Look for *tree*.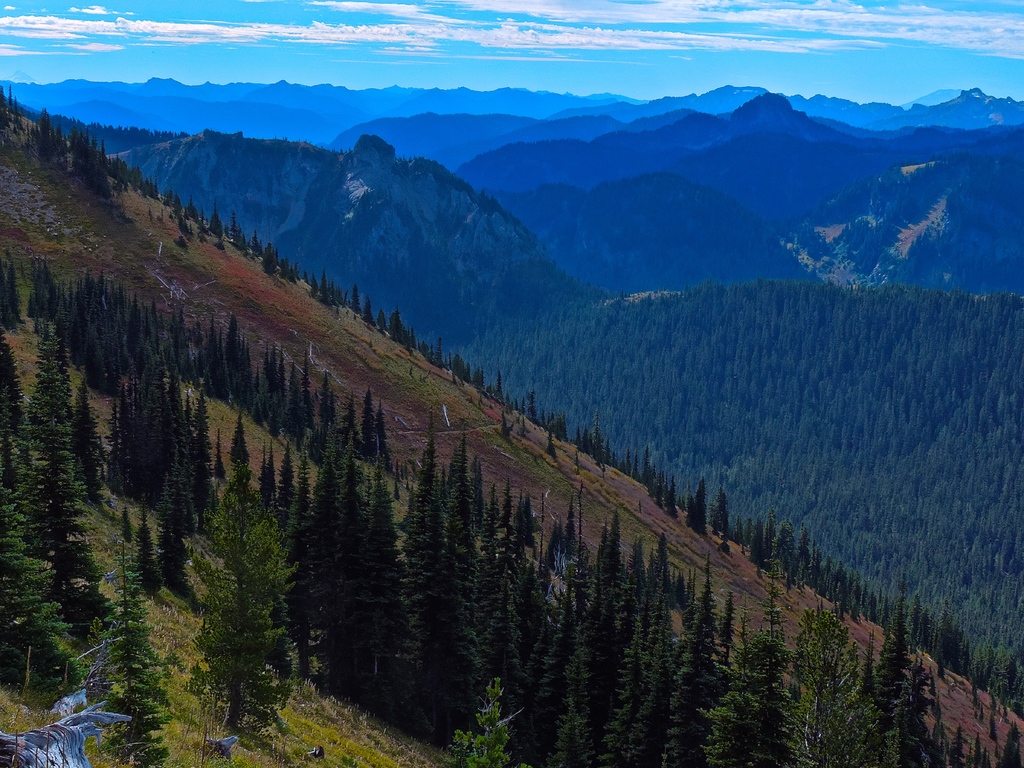
Found: bbox=(45, 116, 65, 180).
